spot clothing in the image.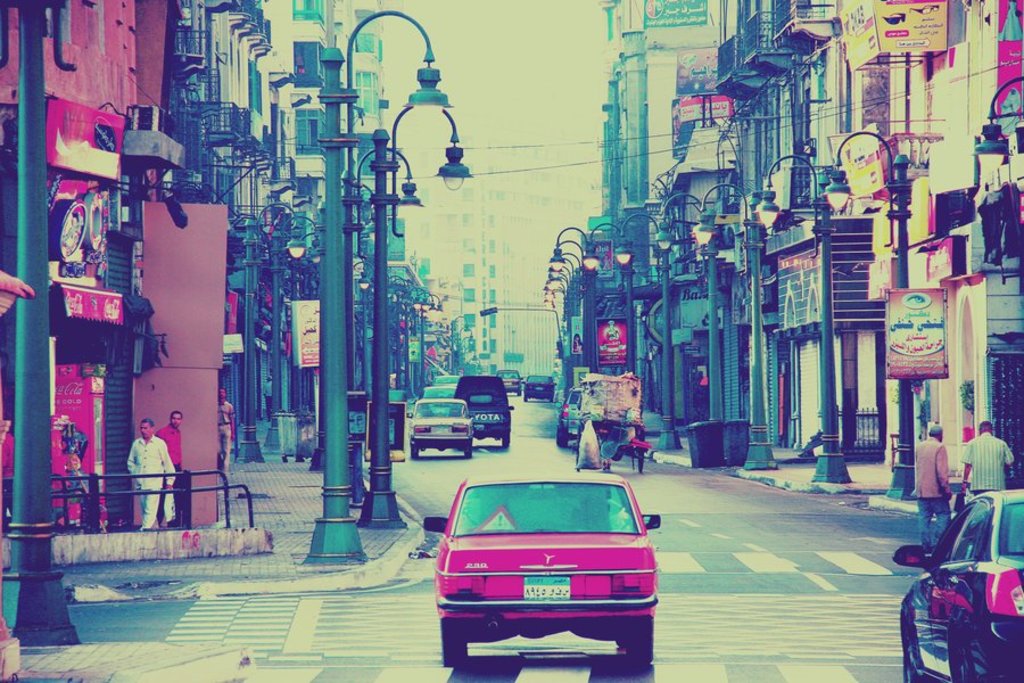
clothing found at (x1=113, y1=417, x2=173, y2=529).
